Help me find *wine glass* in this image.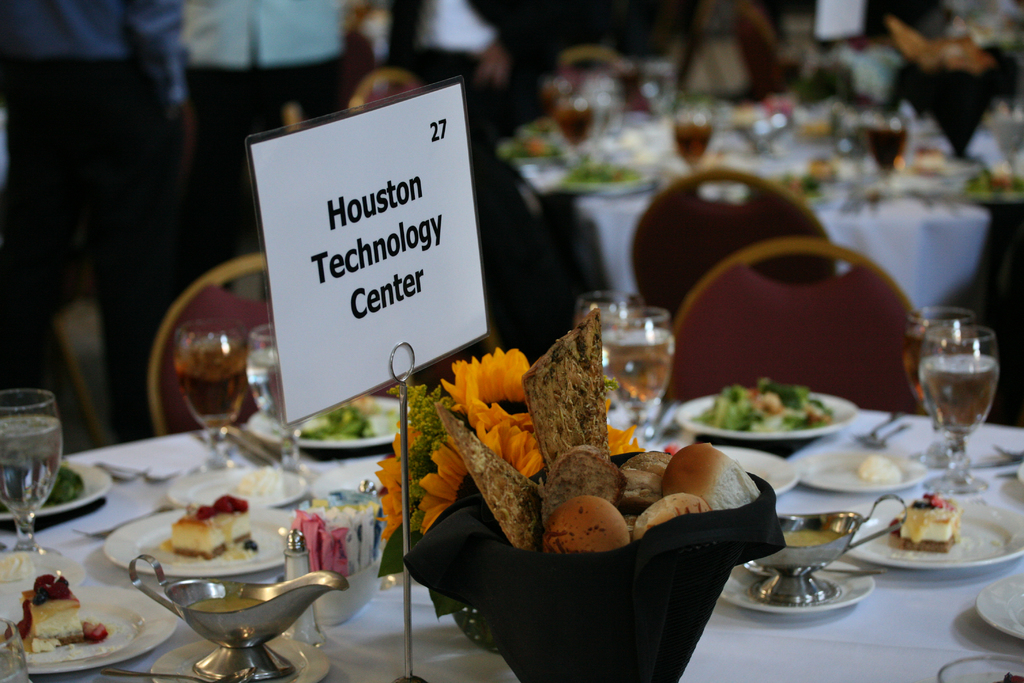
Found it: {"x1": 596, "y1": 299, "x2": 674, "y2": 449}.
